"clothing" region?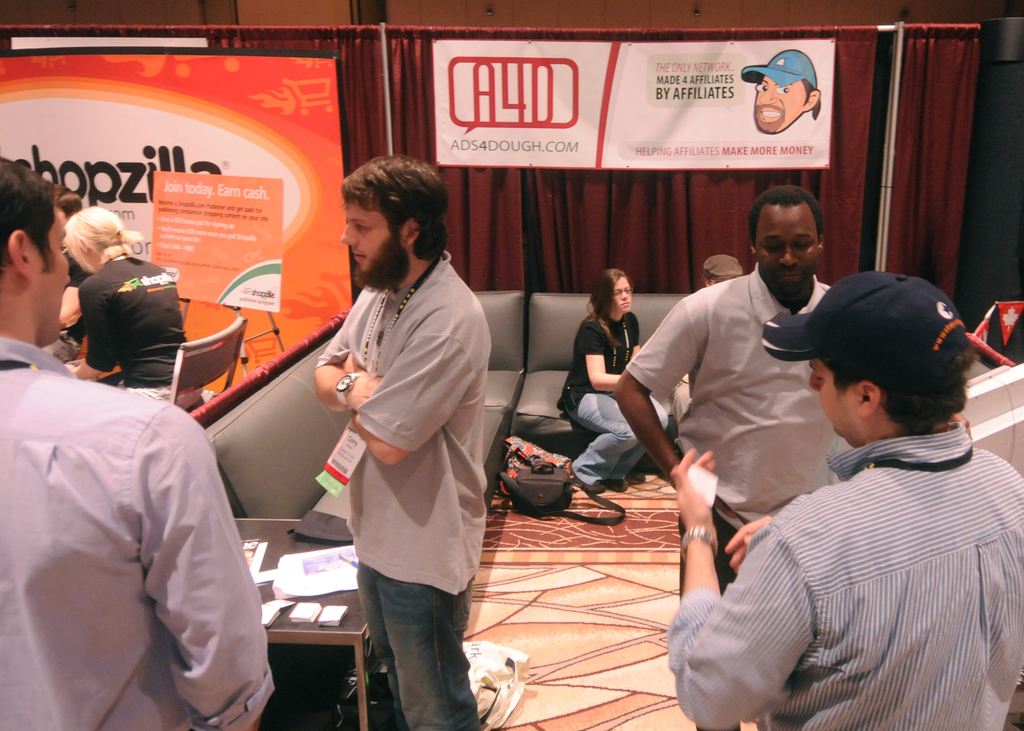
rect(41, 242, 92, 368)
